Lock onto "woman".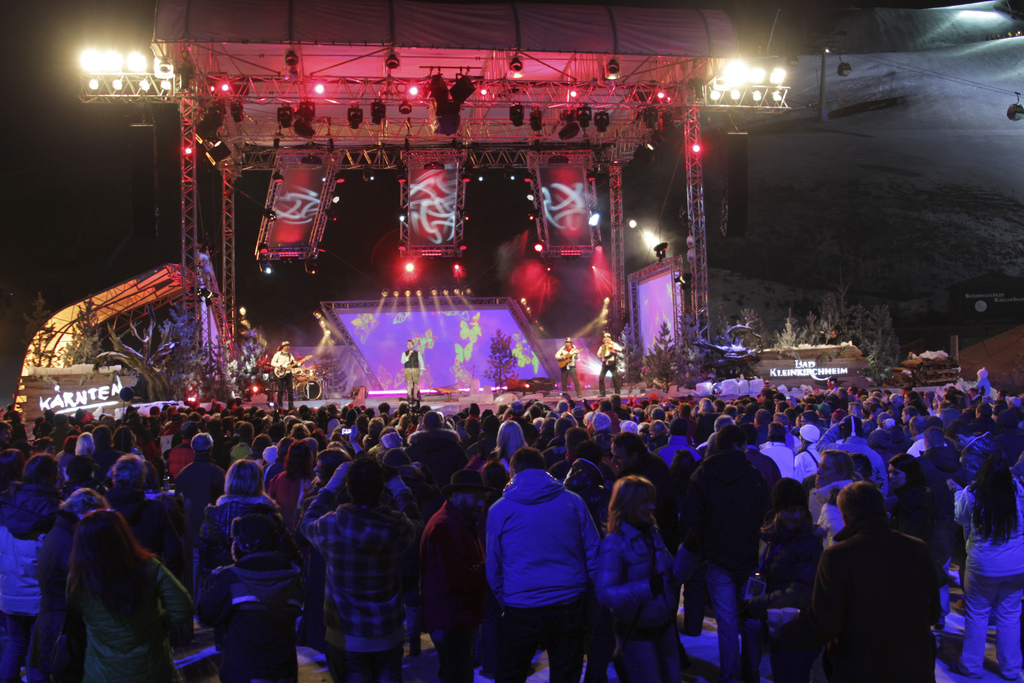
Locked: <bbox>63, 511, 195, 682</bbox>.
